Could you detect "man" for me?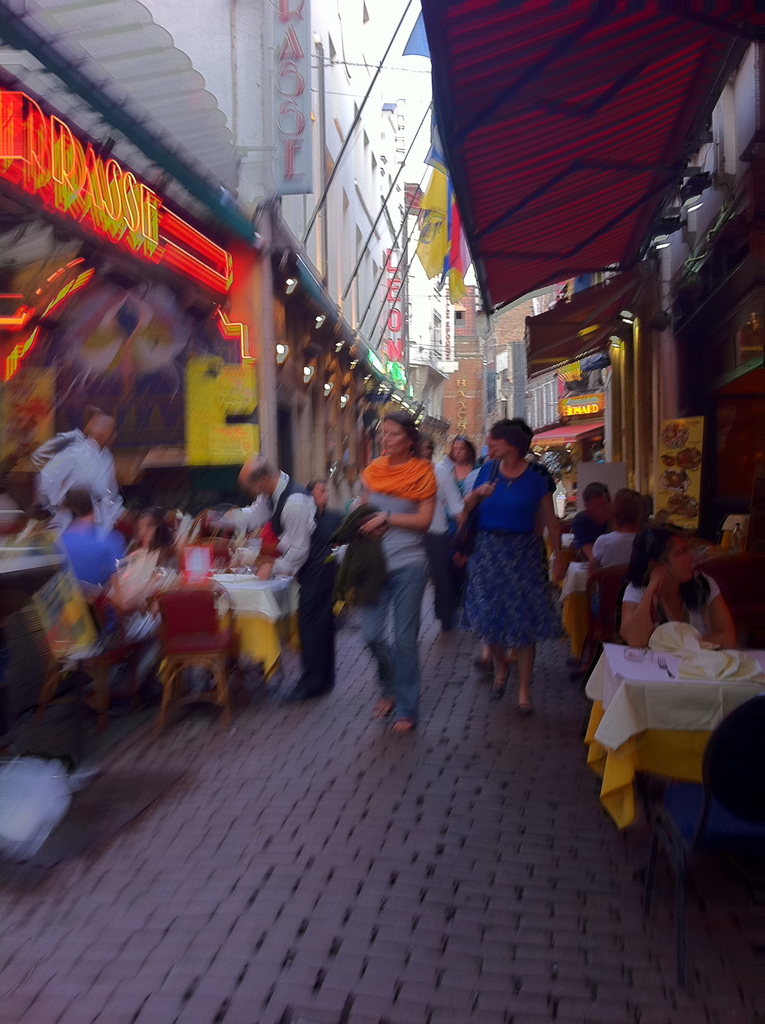
Detection result: {"left": 45, "top": 481, "right": 141, "bottom": 710}.
